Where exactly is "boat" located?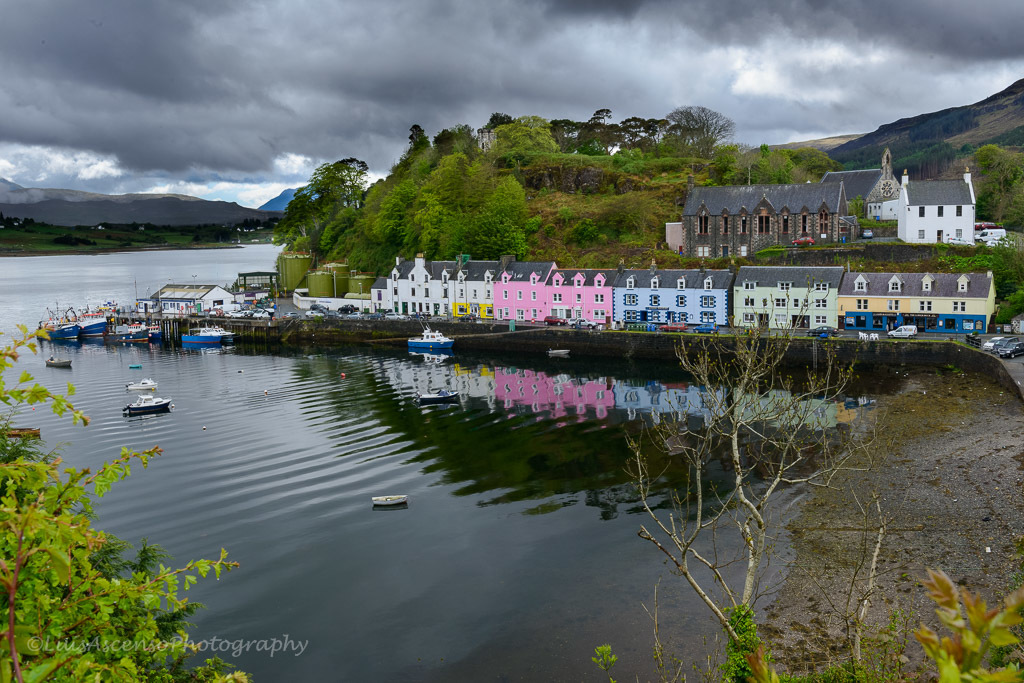
Its bounding box is [152,326,154,340].
